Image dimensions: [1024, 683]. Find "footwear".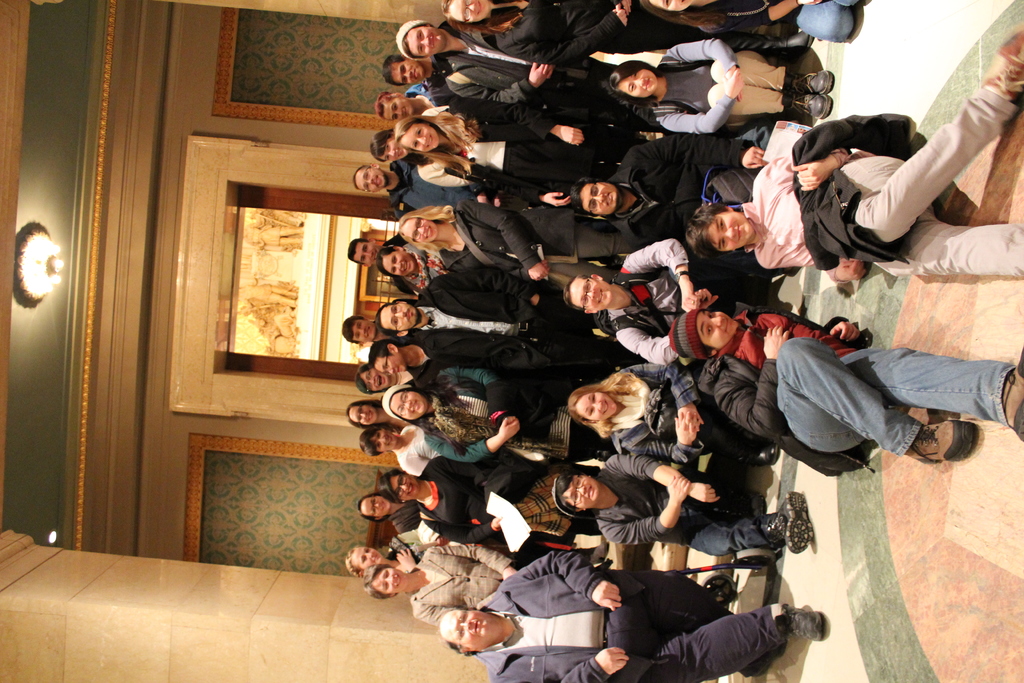
{"left": 770, "top": 498, "right": 808, "bottom": 552}.
